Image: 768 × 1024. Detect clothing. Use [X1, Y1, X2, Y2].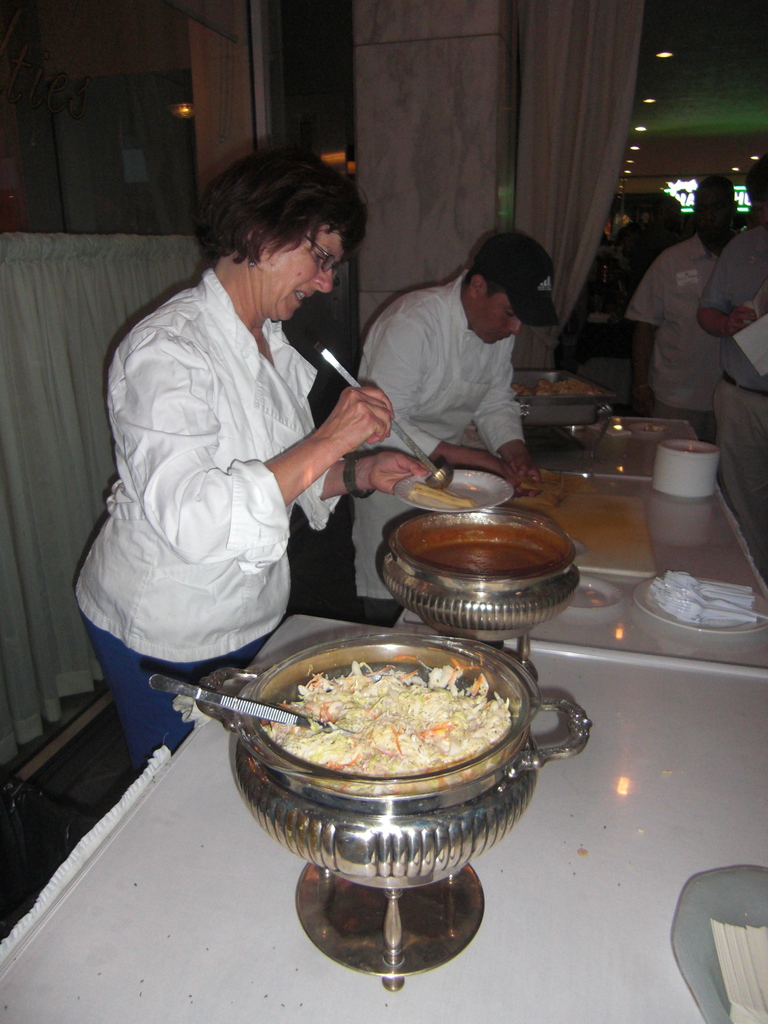
[705, 204, 767, 412].
